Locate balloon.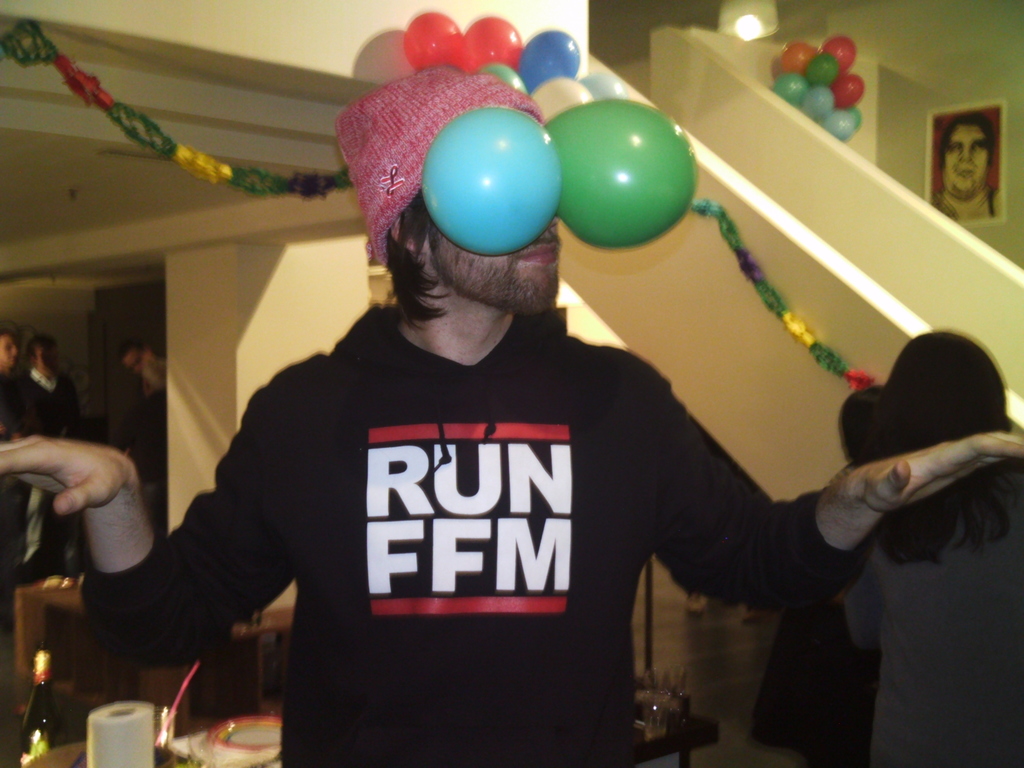
Bounding box: (548, 97, 698, 246).
